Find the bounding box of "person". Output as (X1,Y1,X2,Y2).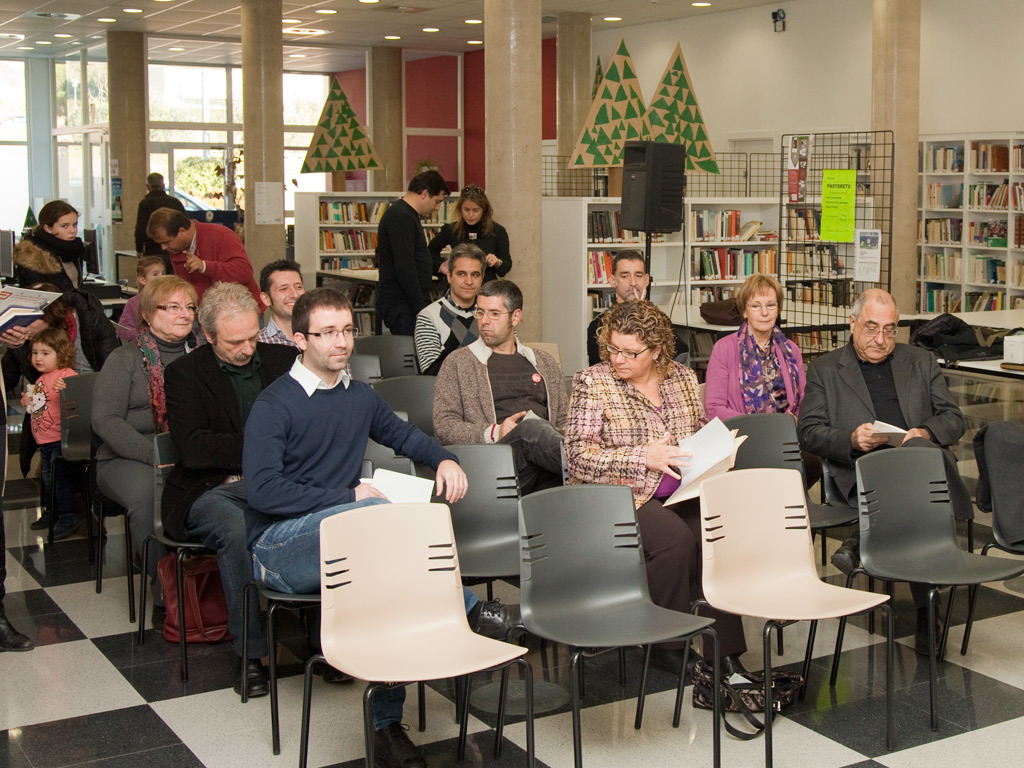
(6,201,114,376).
